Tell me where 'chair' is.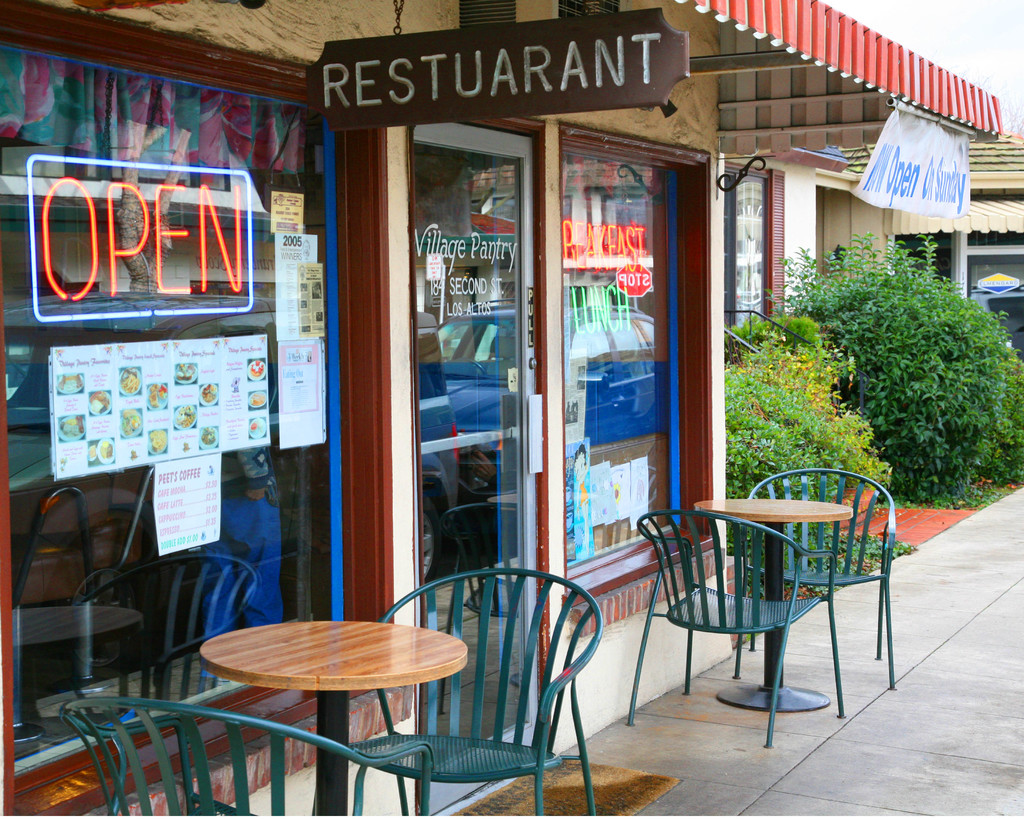
'chair' is at bbox(731, 468, 899, 695).
